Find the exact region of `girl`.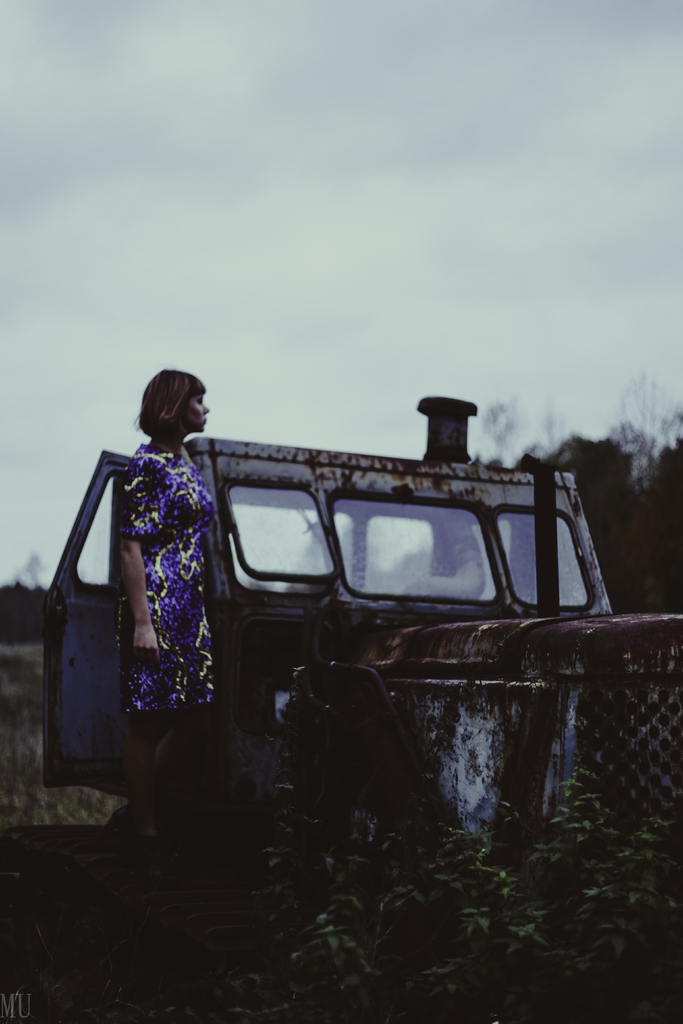
Exact region: region(110, 360, 227, 836).
